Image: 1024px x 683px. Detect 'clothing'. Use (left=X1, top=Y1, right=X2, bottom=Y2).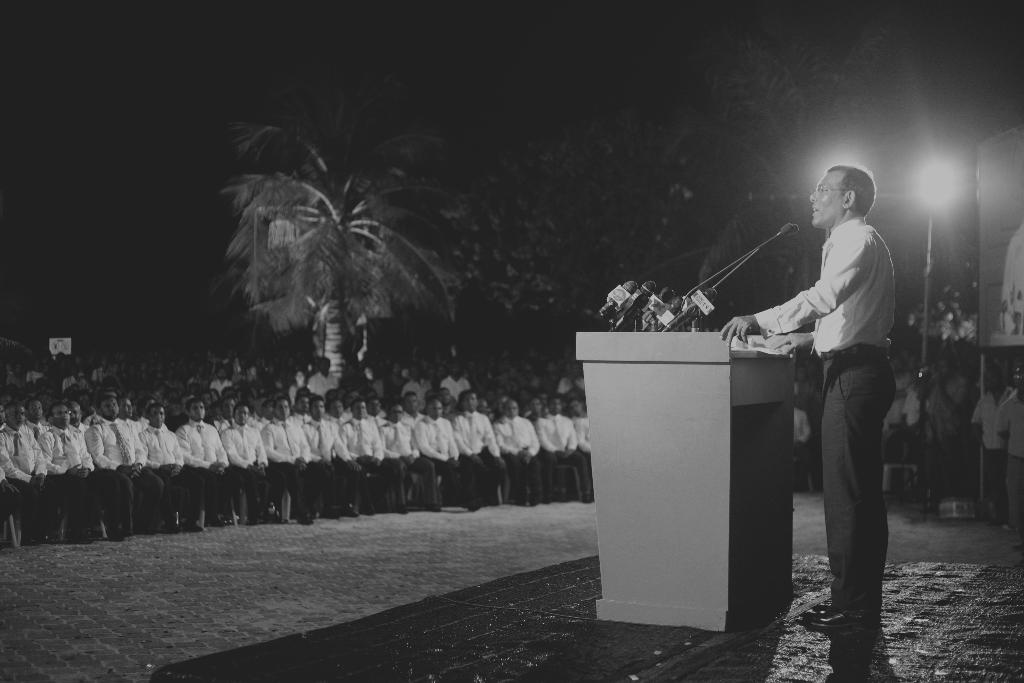
(left=972, top=390, right=1004, bottom=513).
